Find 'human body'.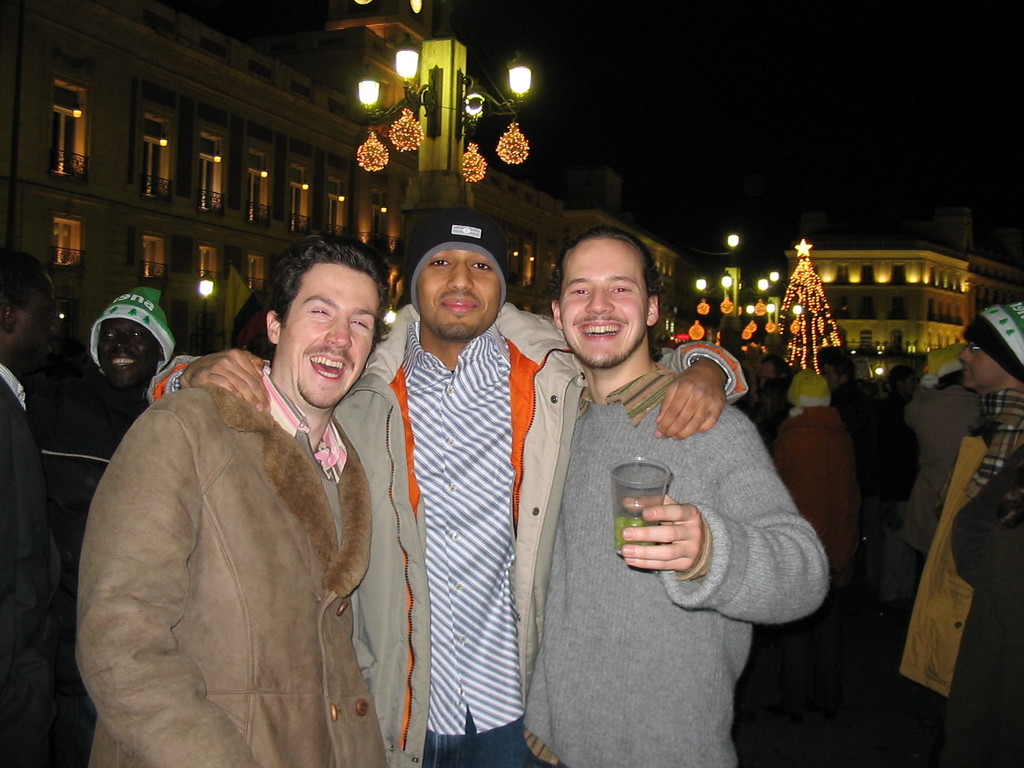
select_region(361, 357, 831, 767).
